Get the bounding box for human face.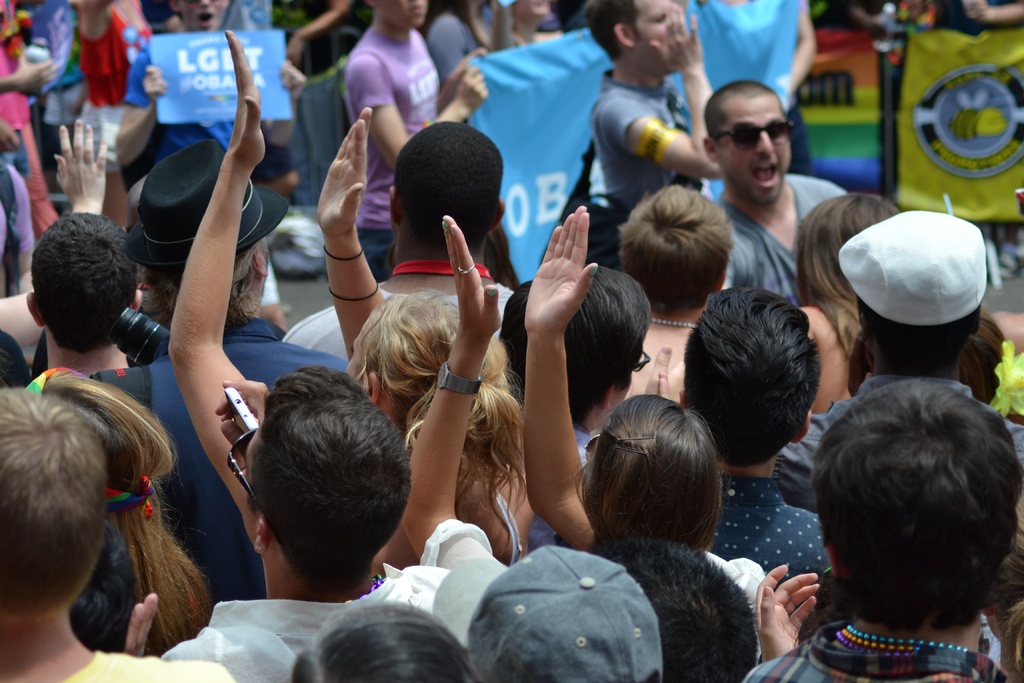
240:432:253:541.
